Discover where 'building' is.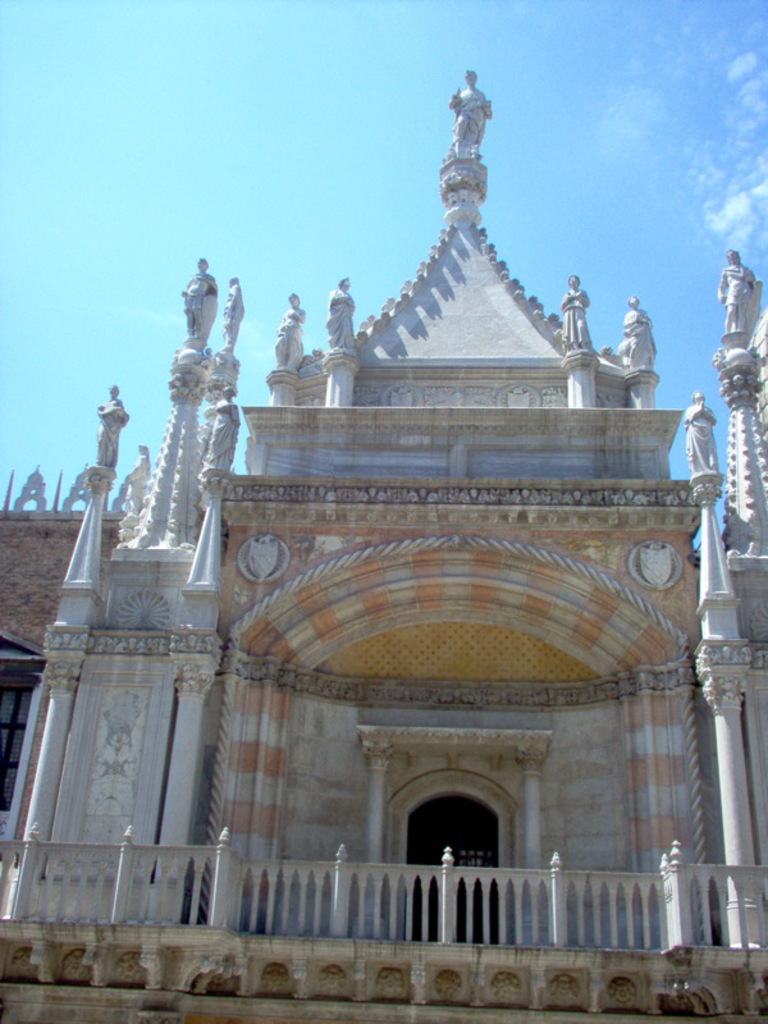
Discovered at bbox(0, 460, 128, 817).
